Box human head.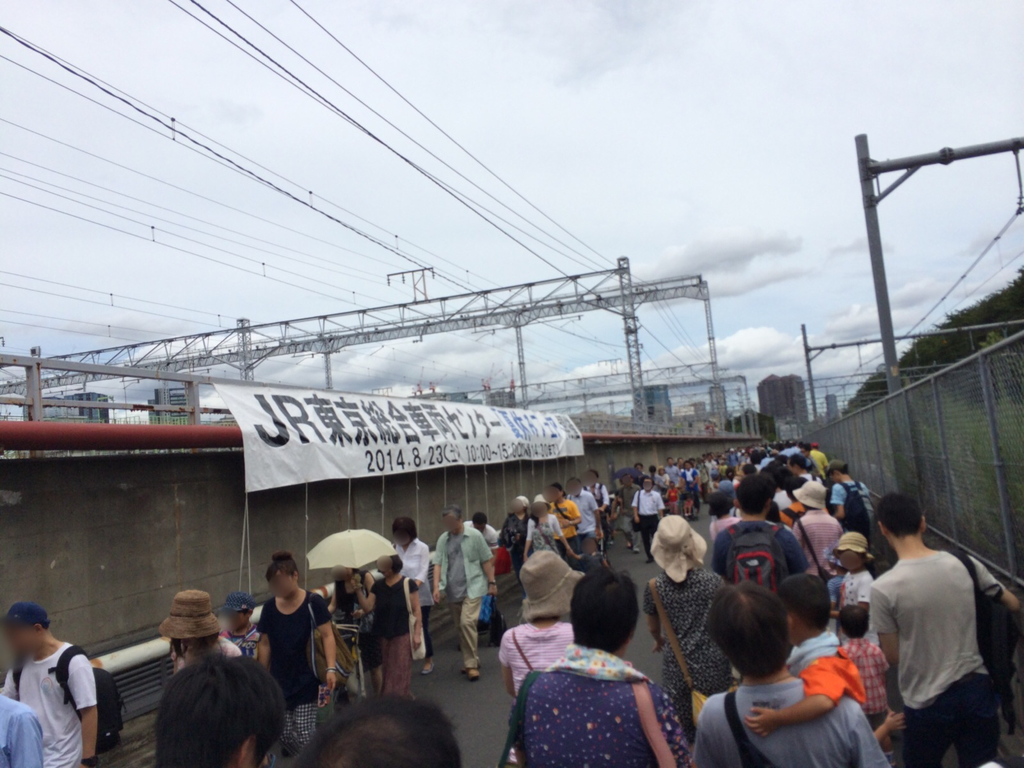
bbox(468, 509, 489, 532).
